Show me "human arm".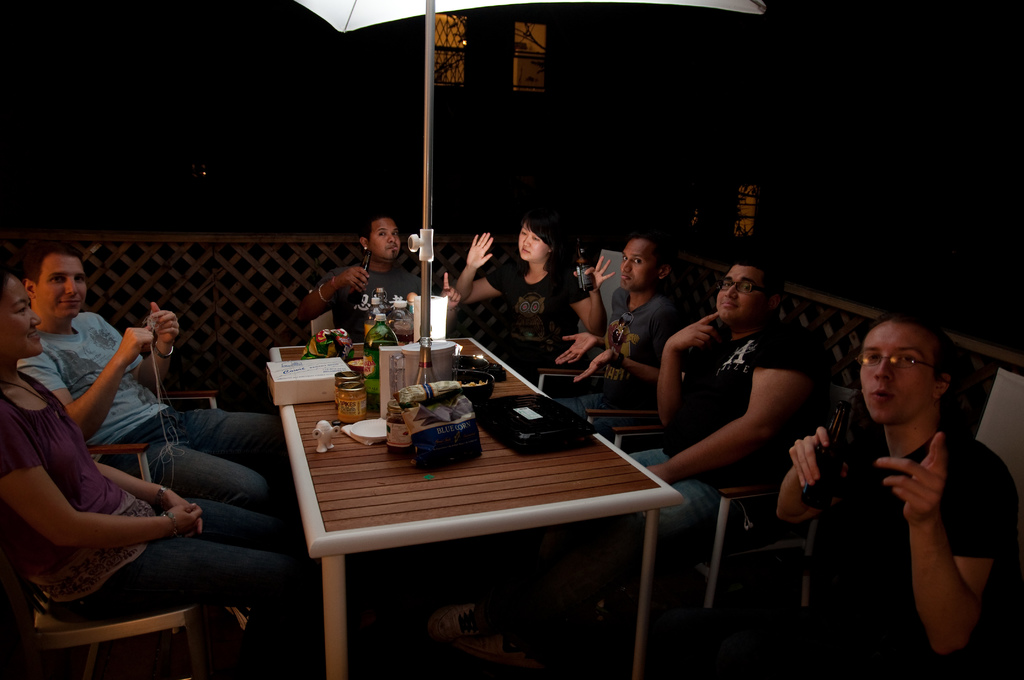
"human arm" is here: x1=875, y1=432, x2=1018, y2=654.
